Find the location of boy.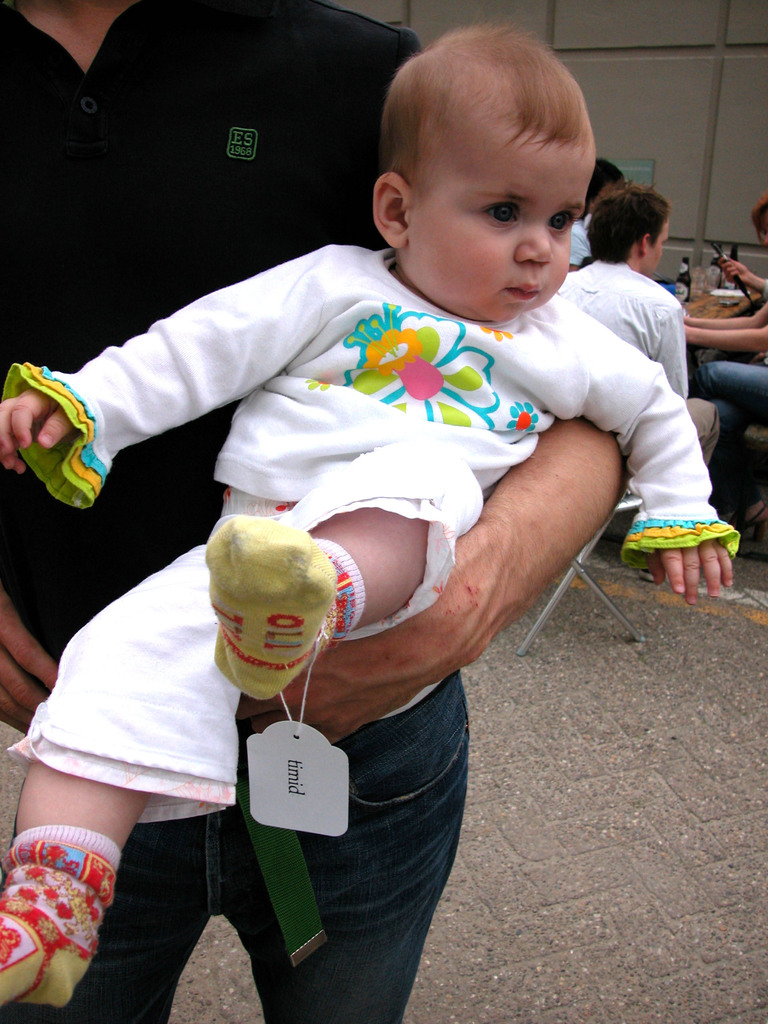
Location: {"x1": 0, "y1": 15, "x2": 743, "y2": 1013}.
